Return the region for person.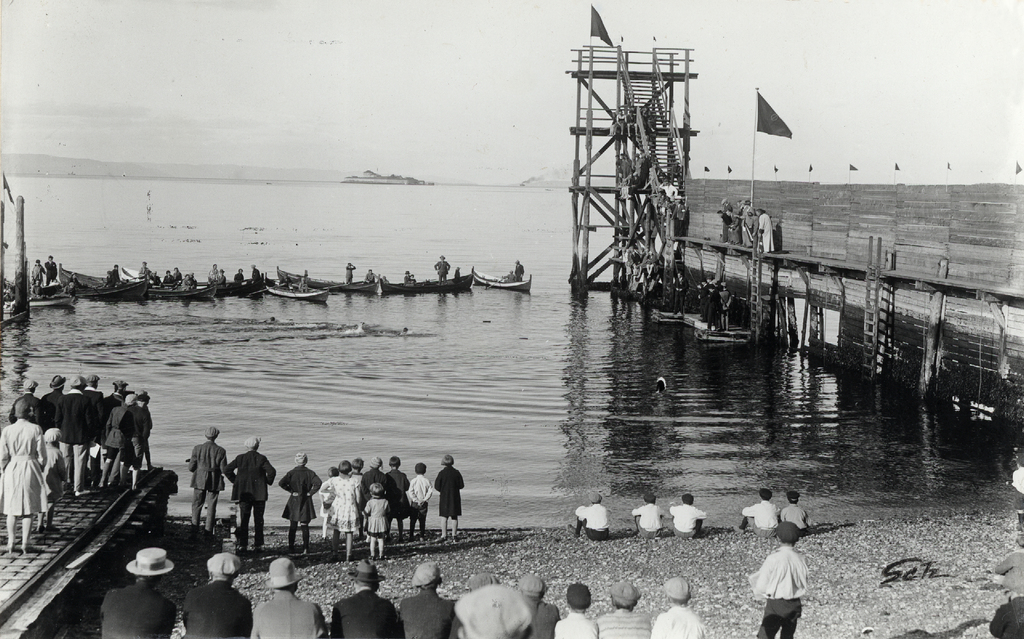
<bbox>102, 547, 177, 638</bbox>.
